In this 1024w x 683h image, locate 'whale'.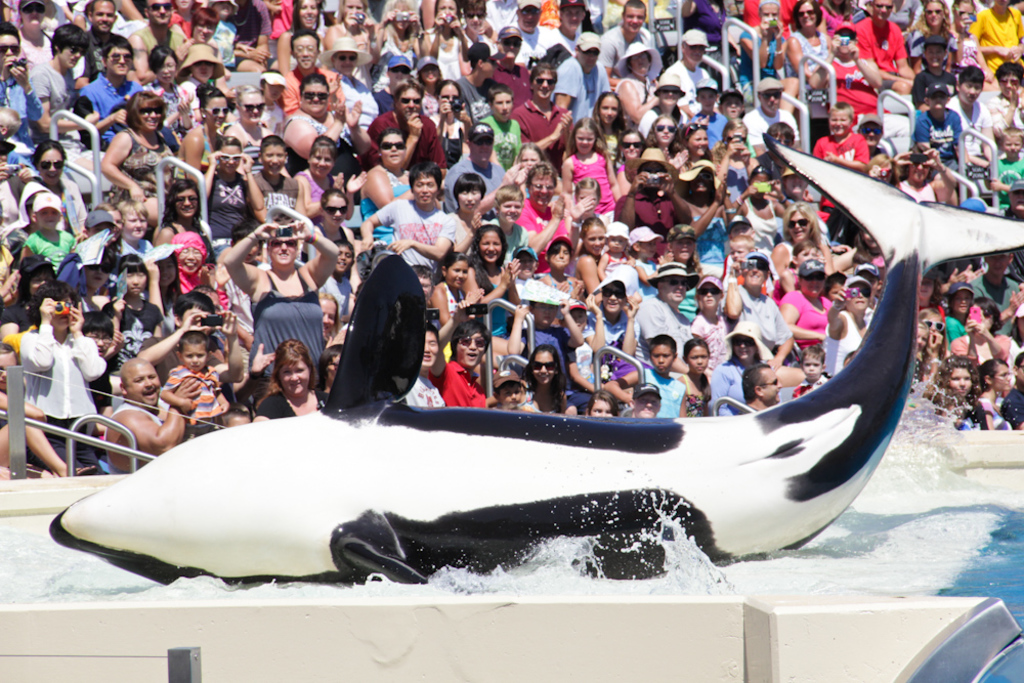
Bounding box: (48,121,1023,587).
